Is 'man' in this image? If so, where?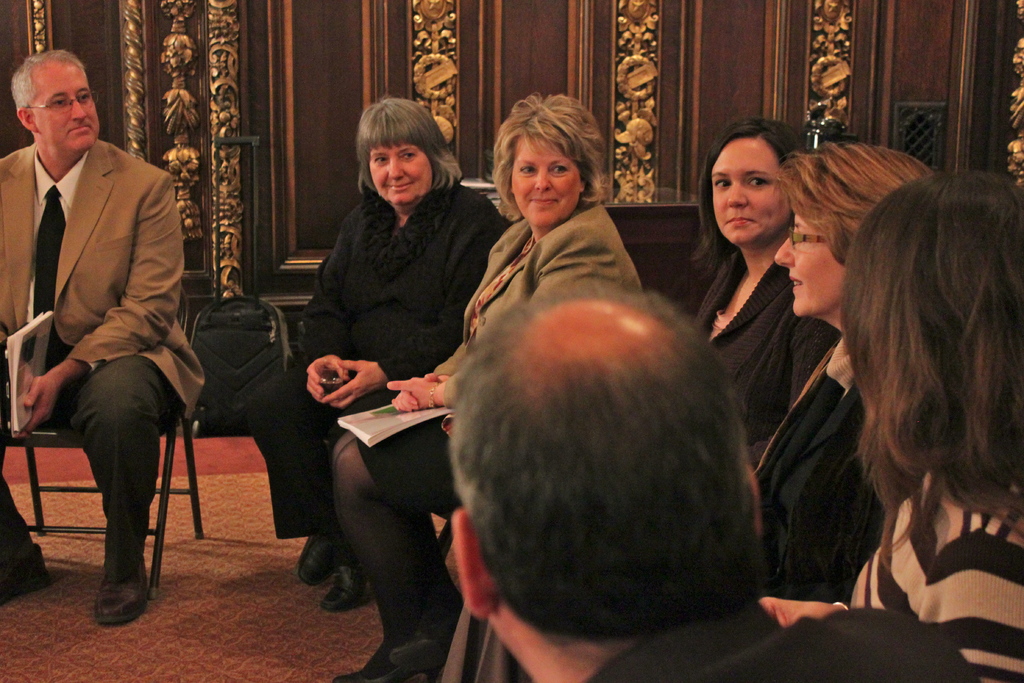
Yes, at <bbox>449, 272, 974, 682</bbox>.
